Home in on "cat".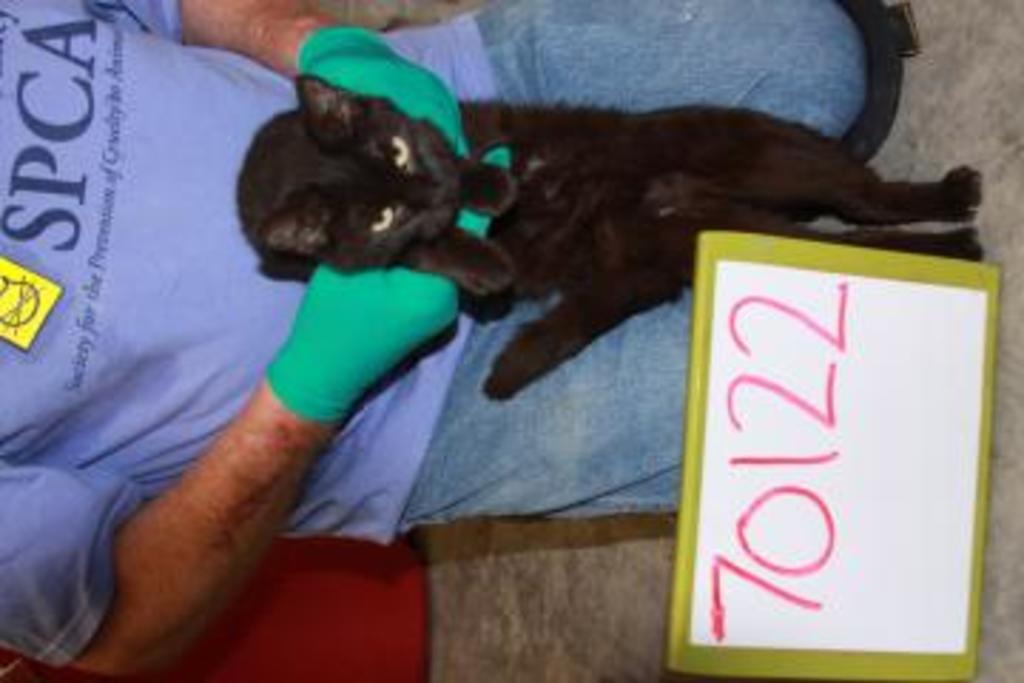
Homed in at pyautogui.locateOnScreen(233, 68, 981, 396).
